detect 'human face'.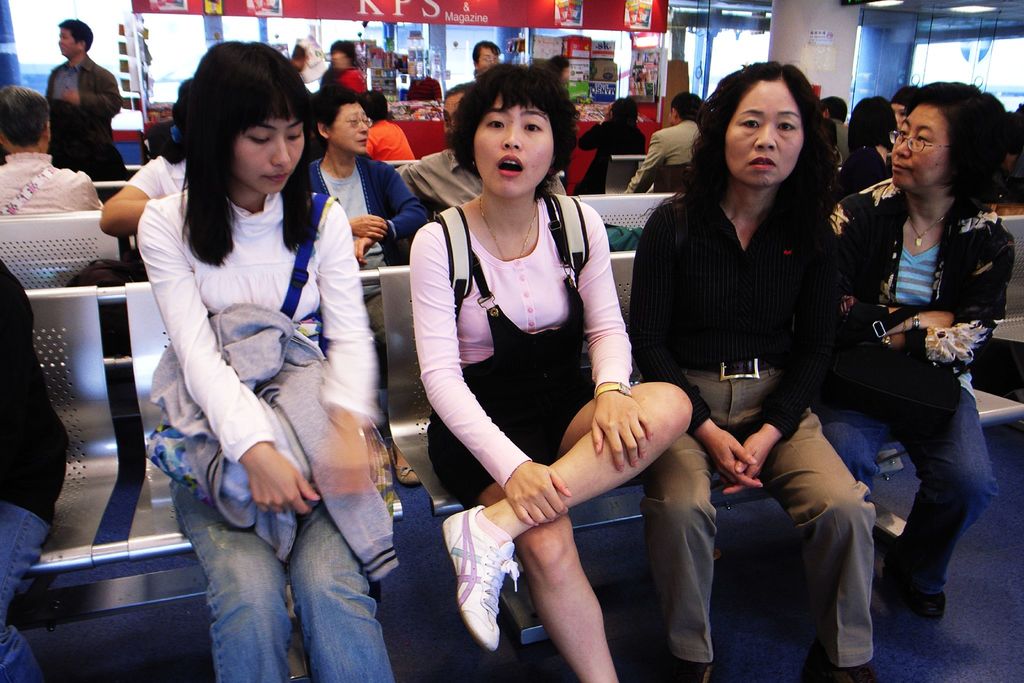
Detected at Rect(232, 117, 305, 195).
